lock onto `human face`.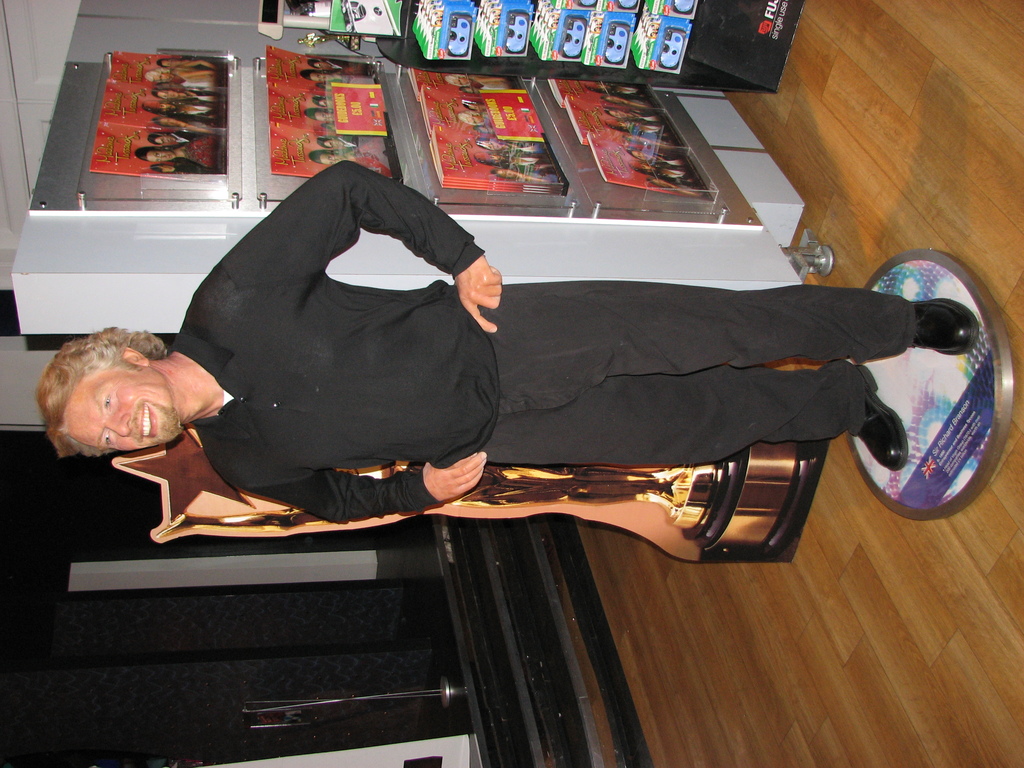
Locked: locate(60, 367, 182, 452).
